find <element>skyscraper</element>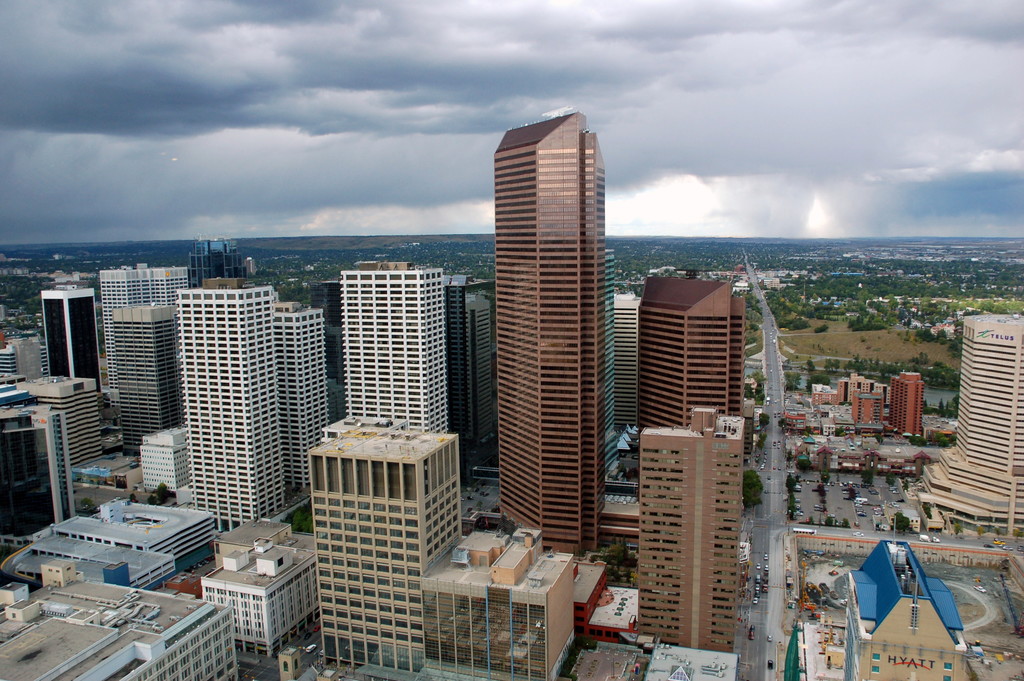
BBox(38, 277, 104, 386)
